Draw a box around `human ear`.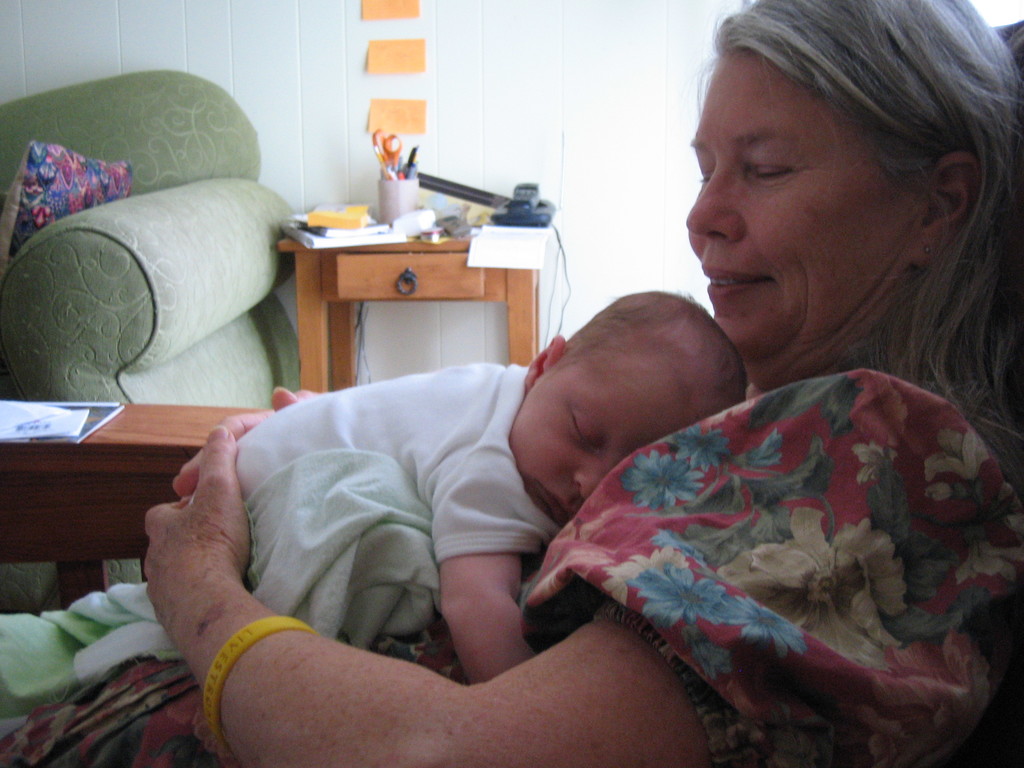
(x1=913, y1=153, x2=983, y2=265).
